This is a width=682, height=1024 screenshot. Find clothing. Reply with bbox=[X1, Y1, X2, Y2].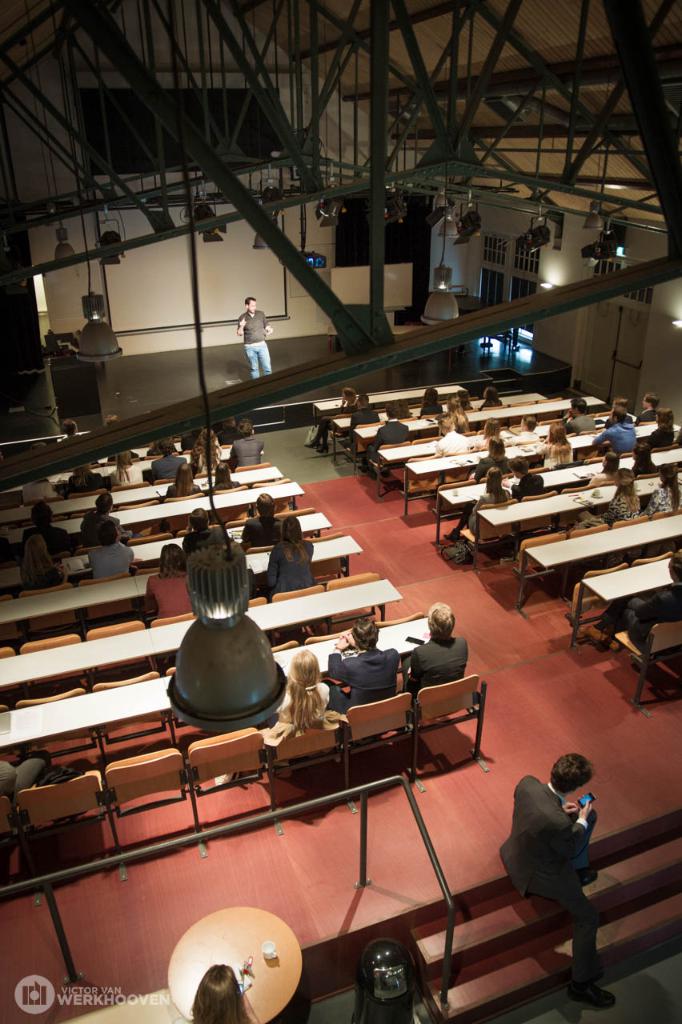
bbox=[17, 547, 68, 588].
